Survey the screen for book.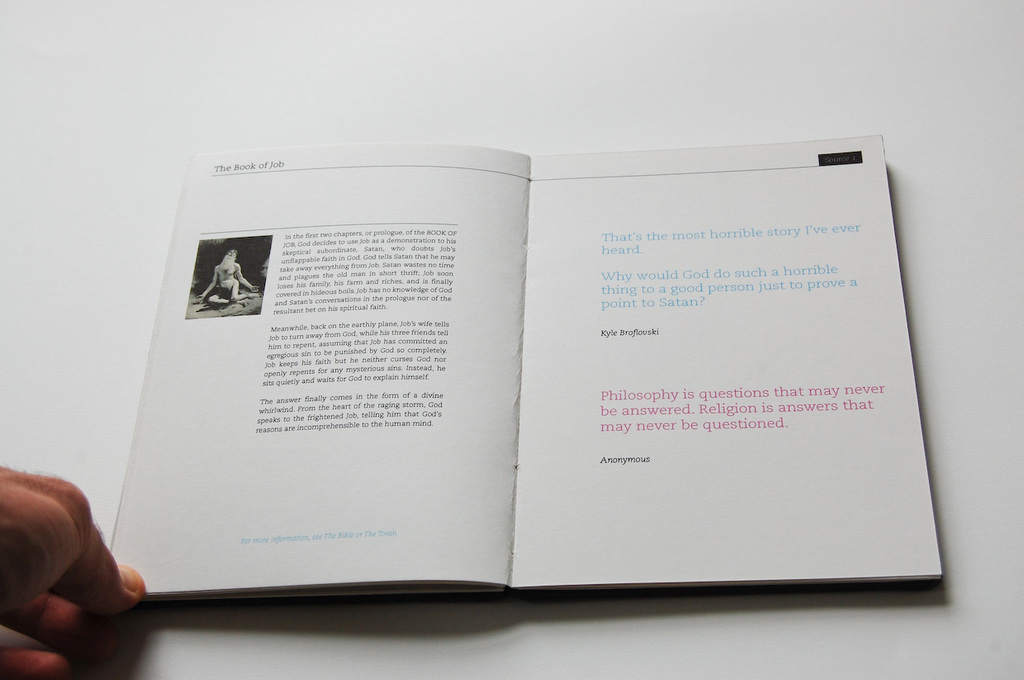
Survey found: pyautogui.locateOnScreen(85, 149, 974, 582).
